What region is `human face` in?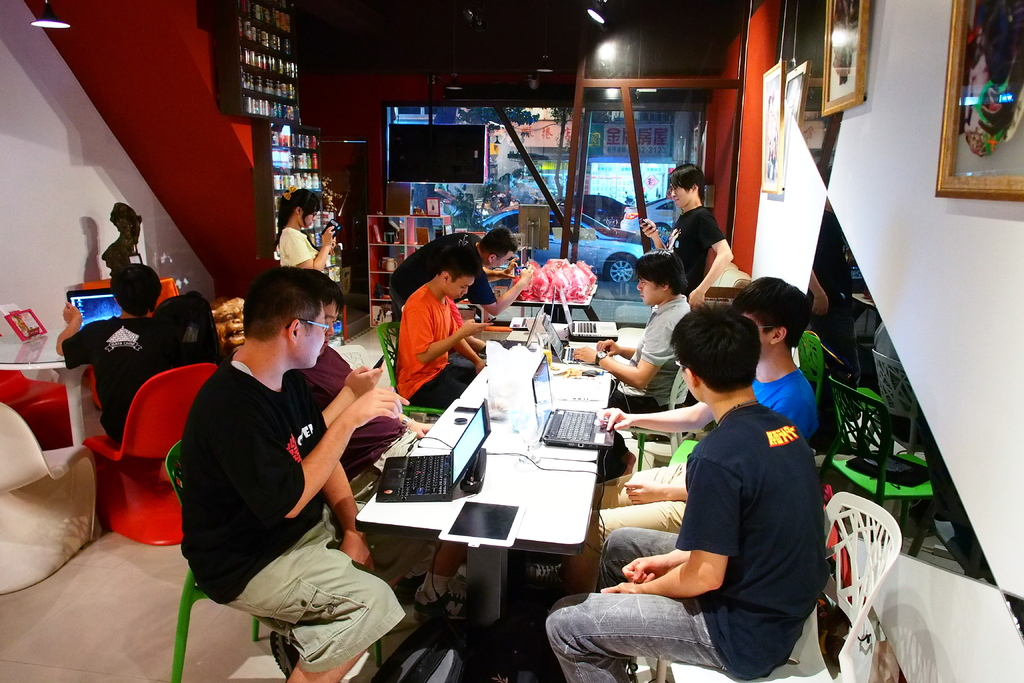
detection(328, 300, 345, 334).
